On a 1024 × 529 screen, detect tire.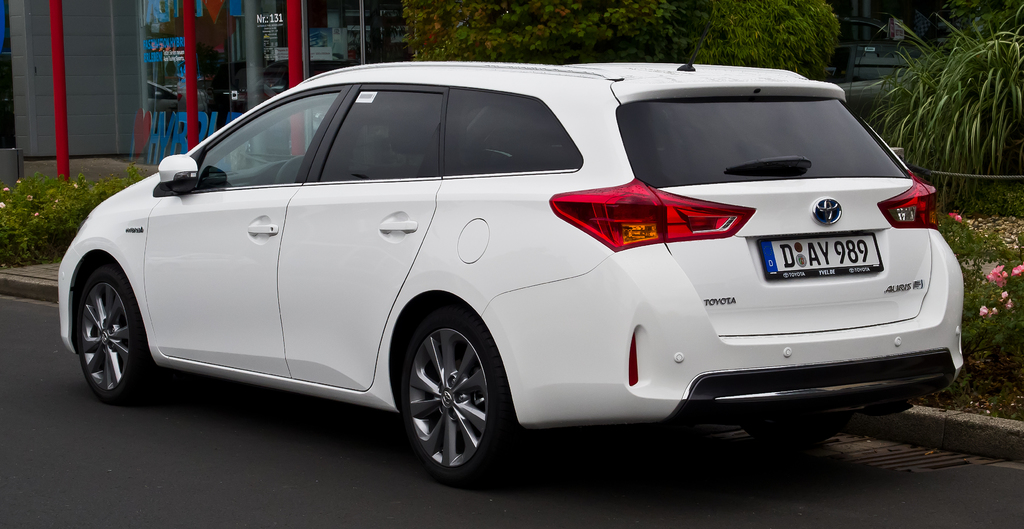
{"x1": 383, "y1": 309, "x2": 508, "y2": 490}.
